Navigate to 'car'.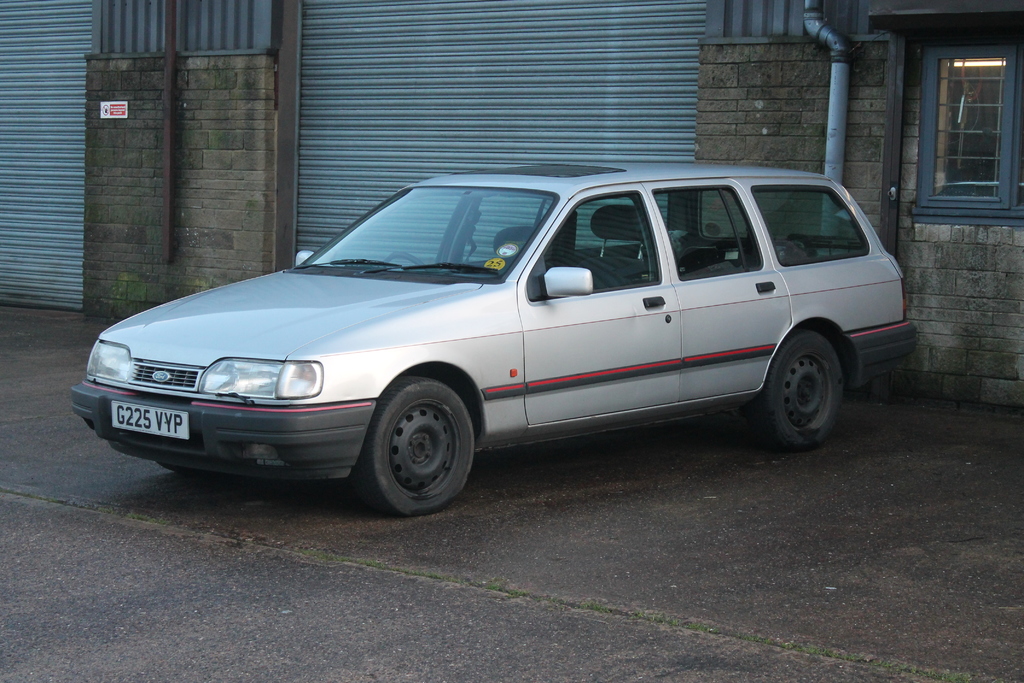
Navigation target: <bbox>71, 156, 913, 520</bbox>.
